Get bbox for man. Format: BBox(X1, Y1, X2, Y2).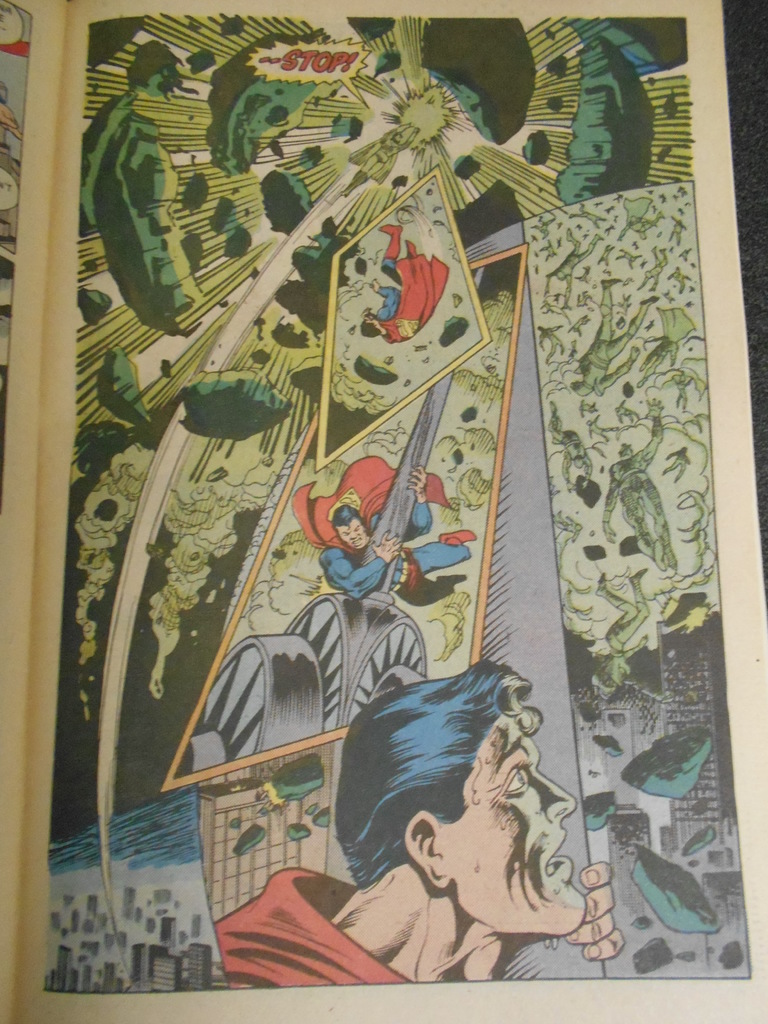
BBox(216, 655, 627, 988).
